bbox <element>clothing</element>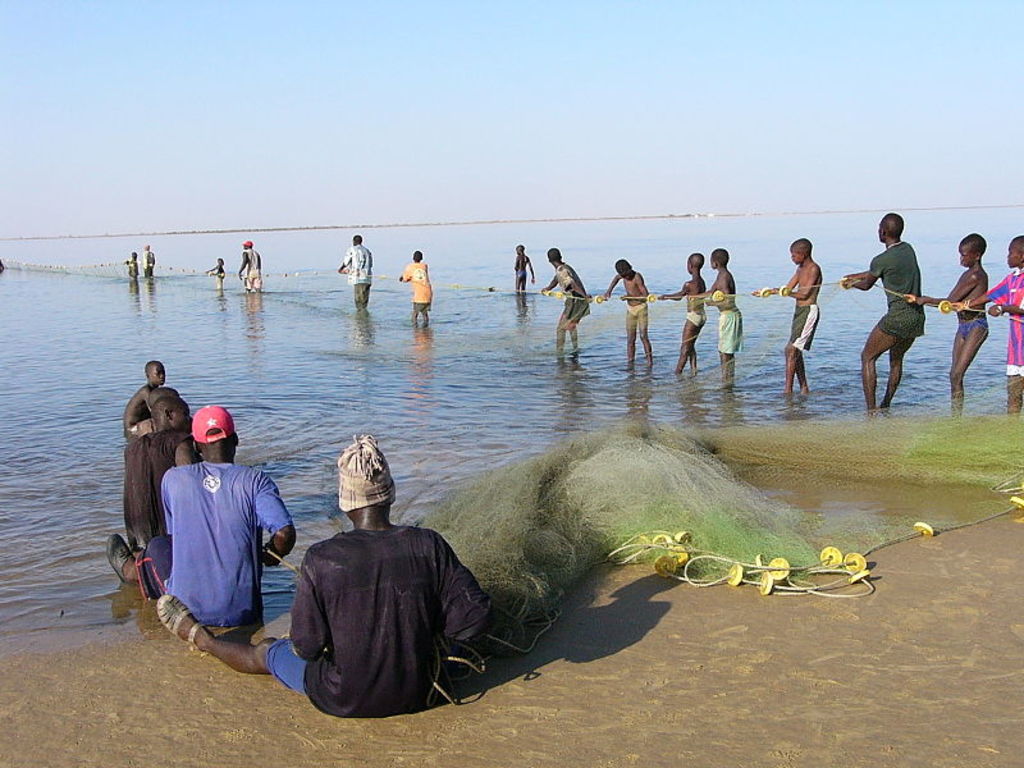
338/241/372/307
